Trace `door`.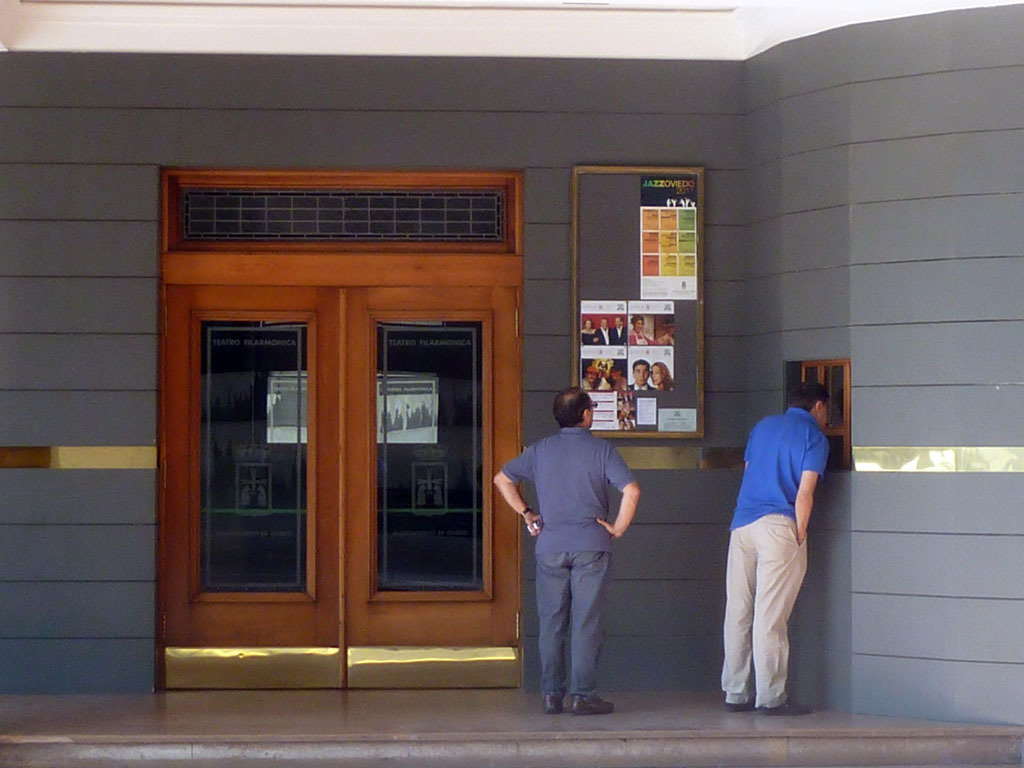
Traced to 339 281 518 699.
